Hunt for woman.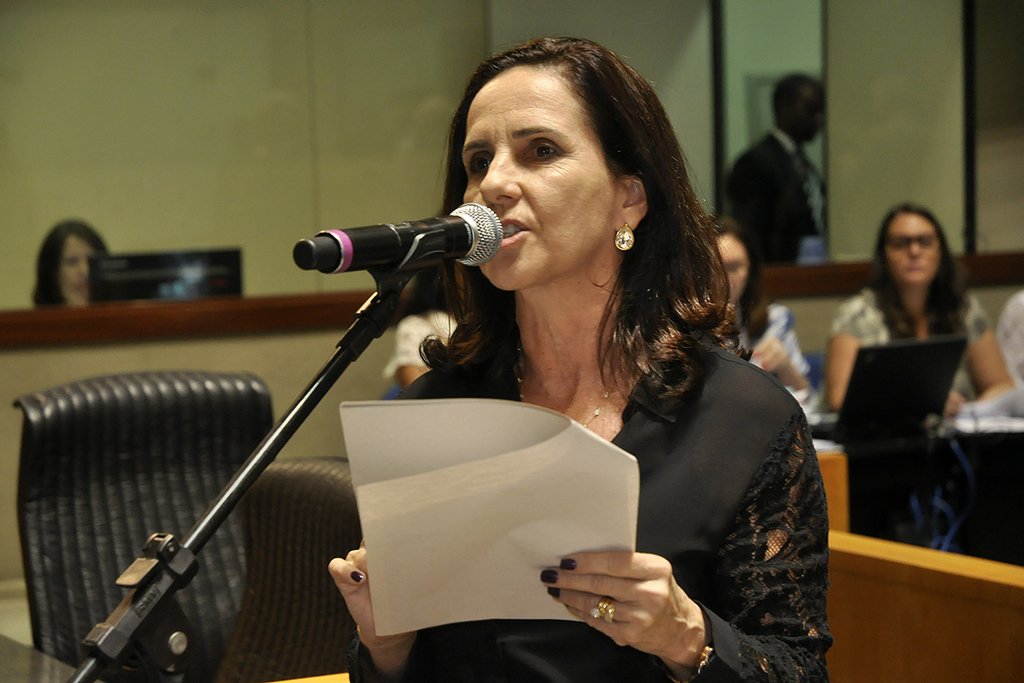
Hunted down at 708,210,811,394.
